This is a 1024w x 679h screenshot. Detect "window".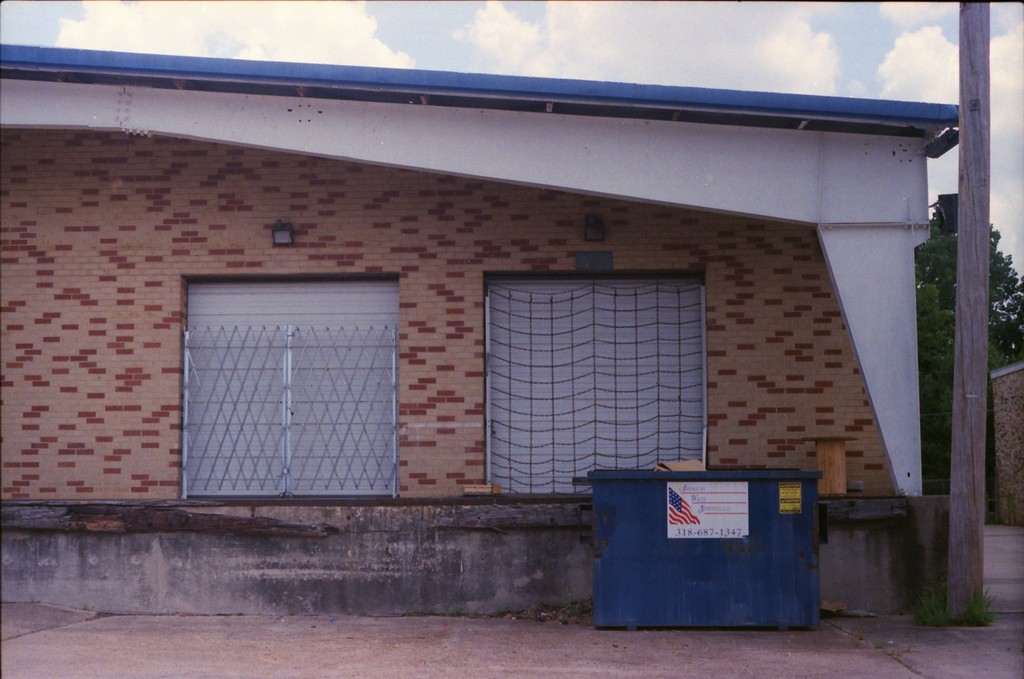
box=[175, 252, 407, 512].
